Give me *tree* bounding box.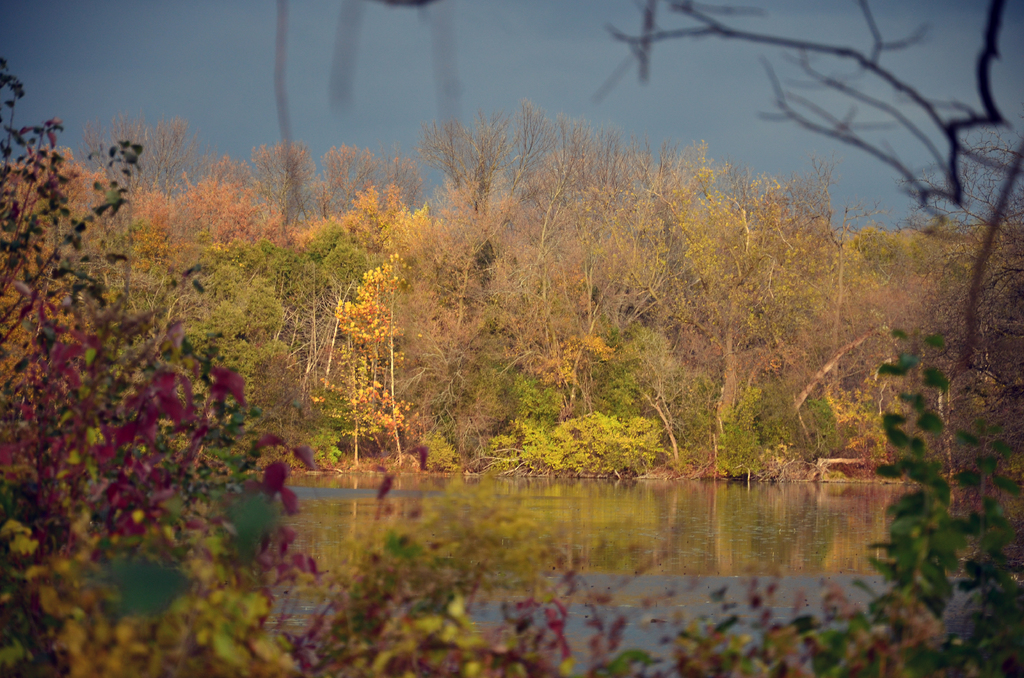
<bbox>313, 337, 392, 475</bbox>.
